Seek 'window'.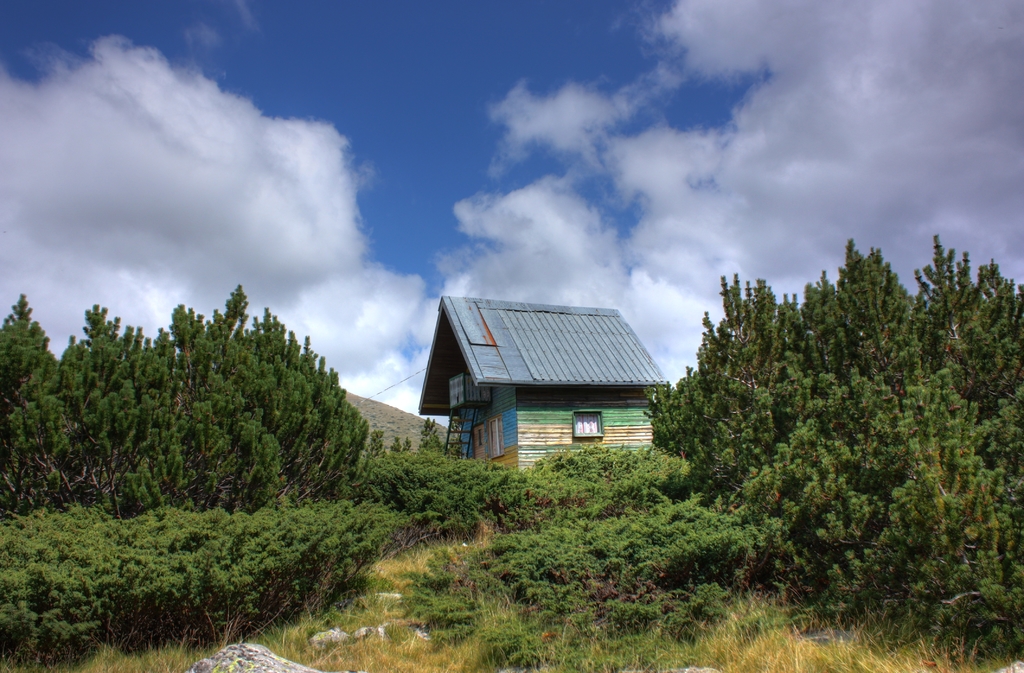
[left=572, top=409, right=604, bottom=437].
